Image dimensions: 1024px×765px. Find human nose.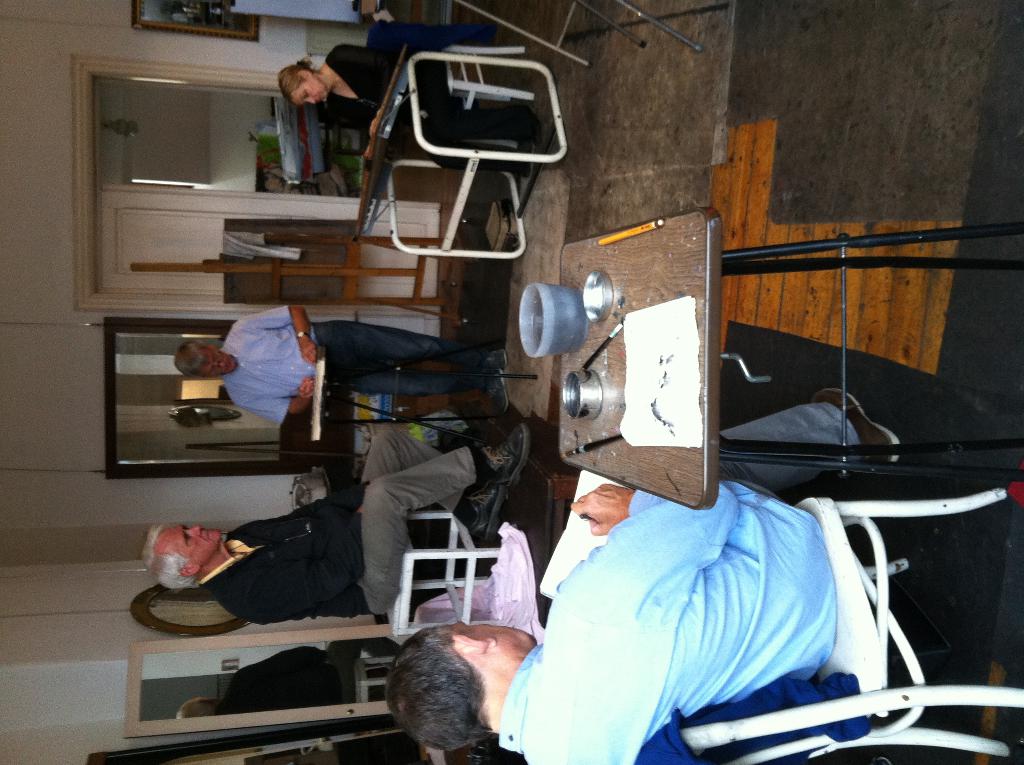
left=307, top=97, right=316, bottom=106.
